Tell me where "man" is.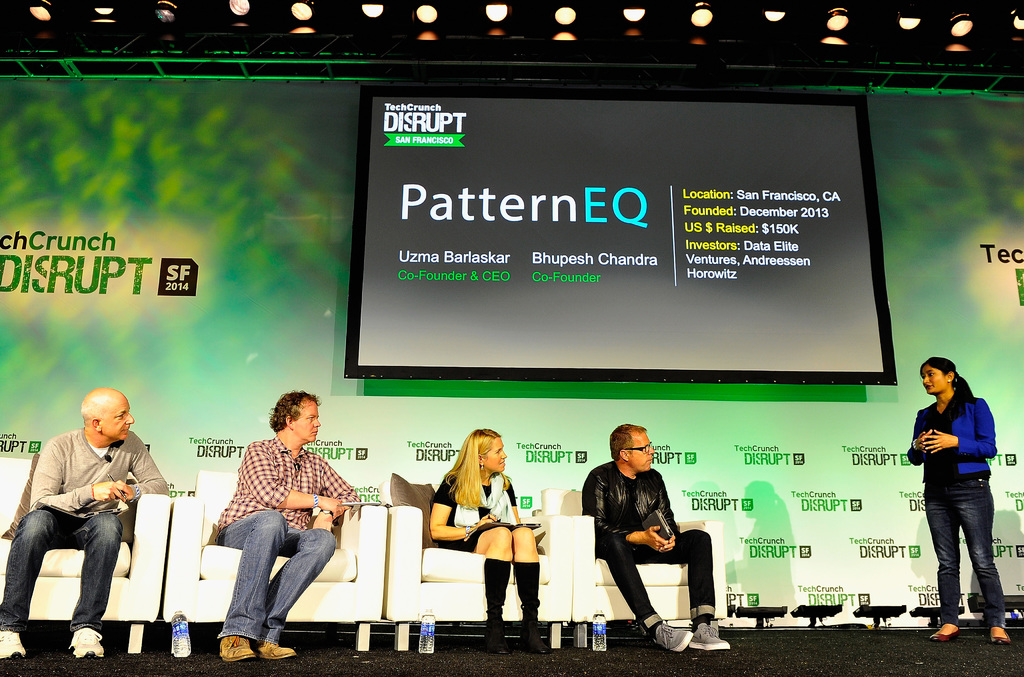
"man" is at select_region(15, 385, 163, 658).
